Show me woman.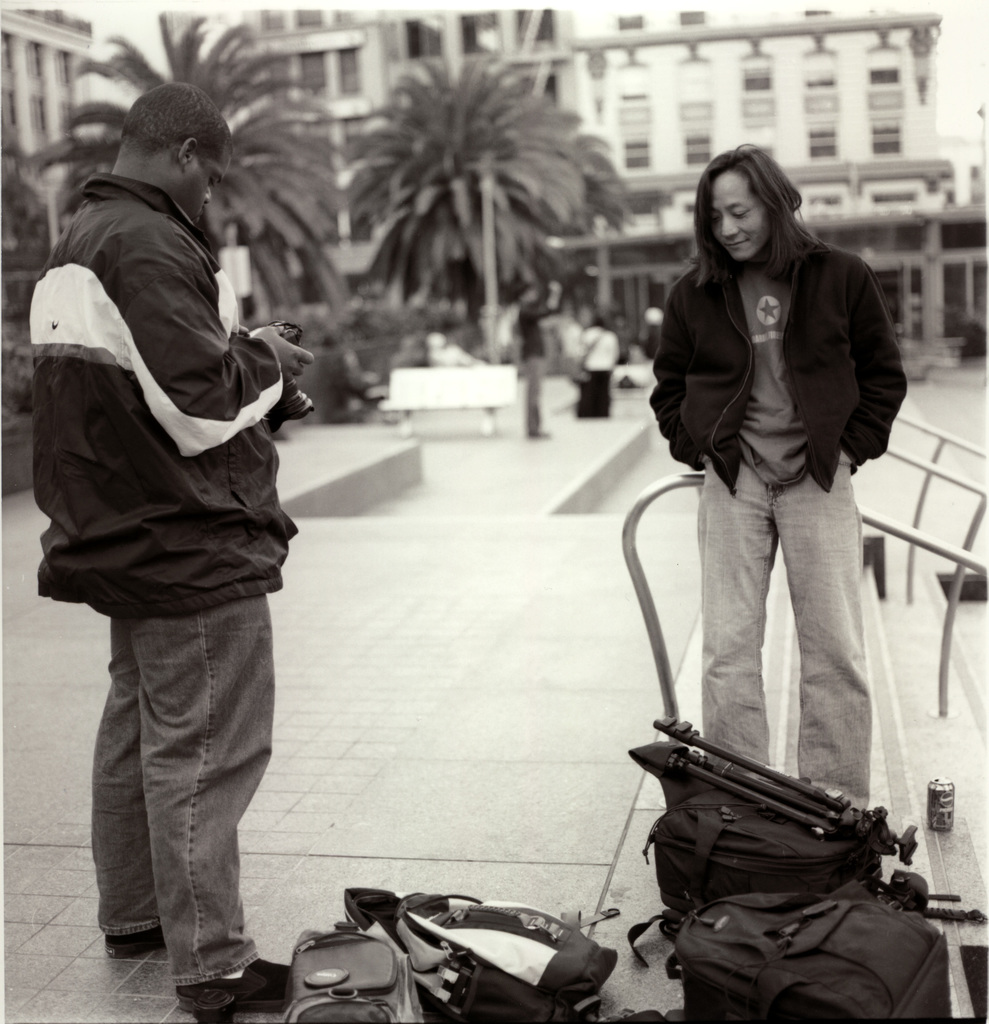
woman is here: <bbox>618, 77, 926, 989</bbox>.
